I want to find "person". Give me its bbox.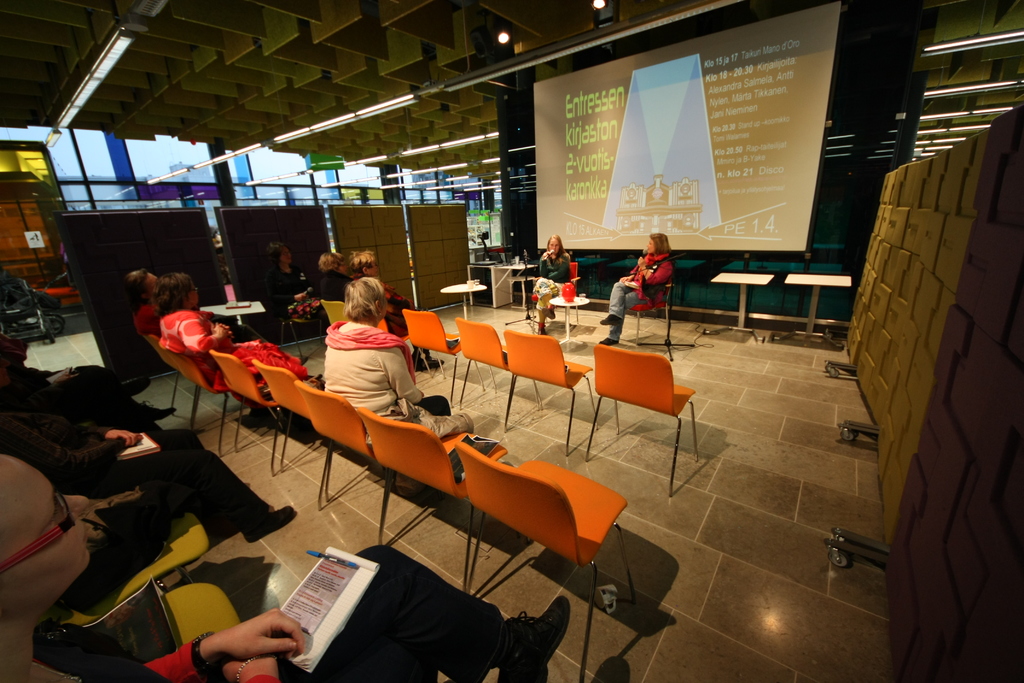
312, 258, 355, 300.
